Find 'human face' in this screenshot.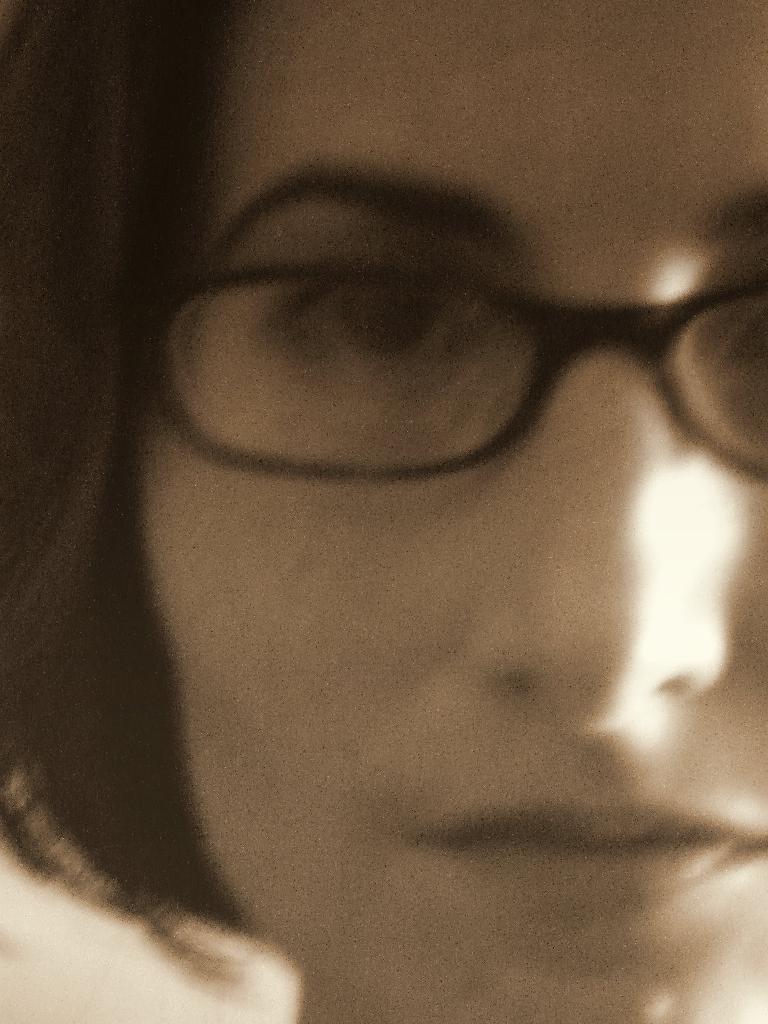
The bounding box for 'human face' is Rect(113, 0, 767, 1023).
